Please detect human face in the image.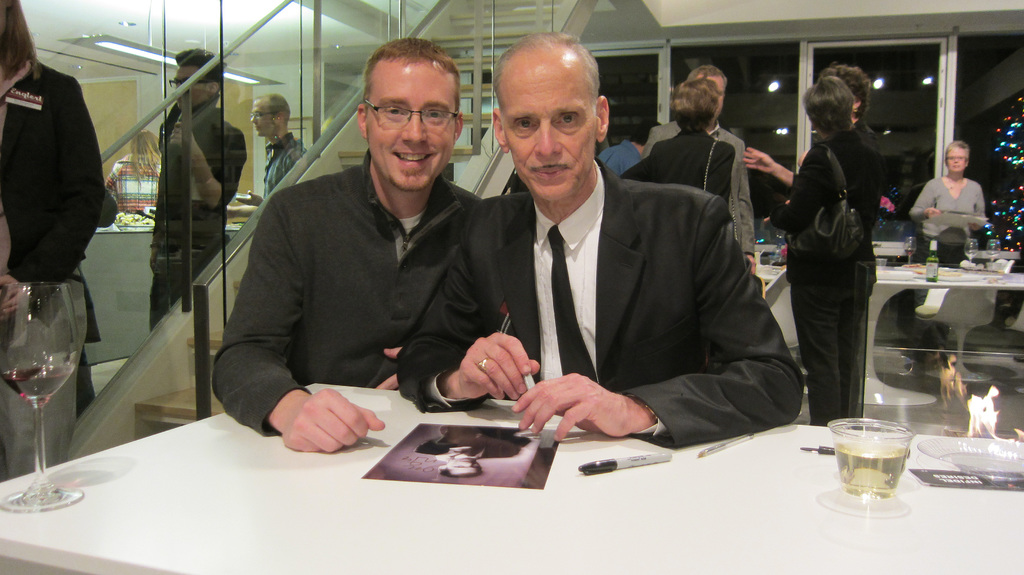
(x1=178, y1=63, x2=207, y2=109).
